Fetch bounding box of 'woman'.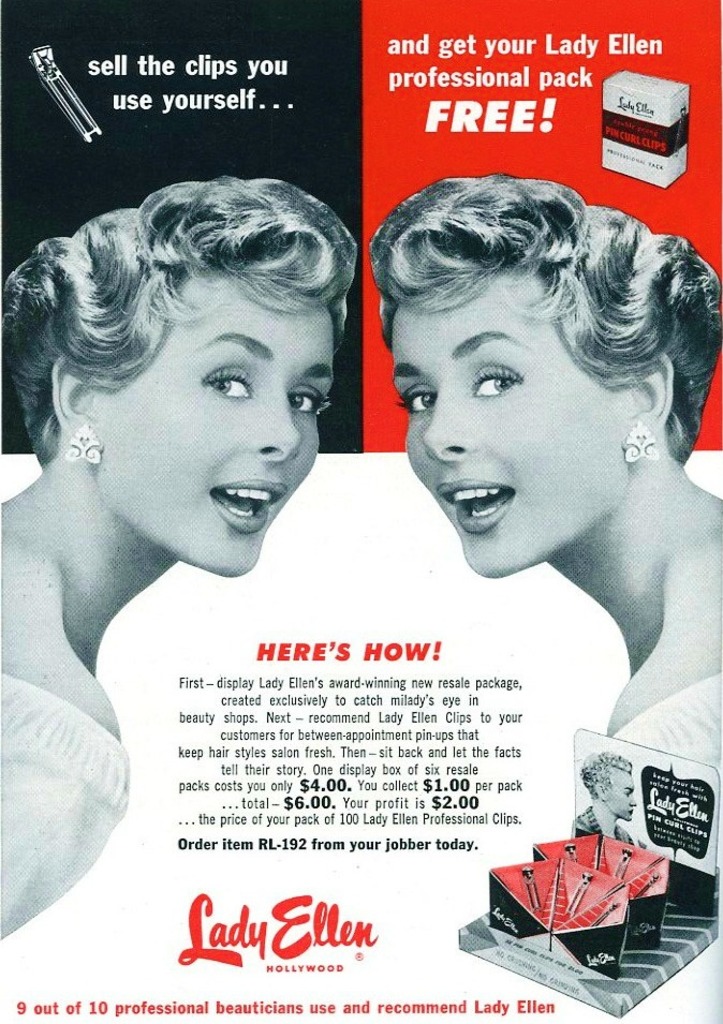
Bbox: Rect(372, 168, 722, 778).
